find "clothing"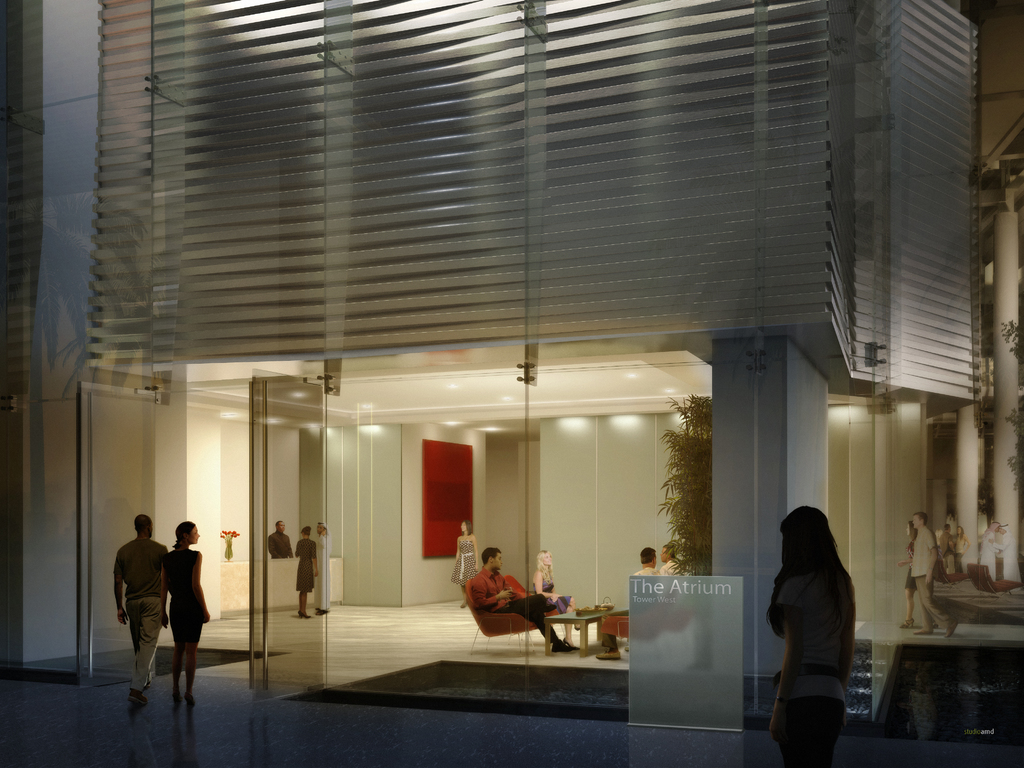
left=904, top=525, right=950, bottom=632
